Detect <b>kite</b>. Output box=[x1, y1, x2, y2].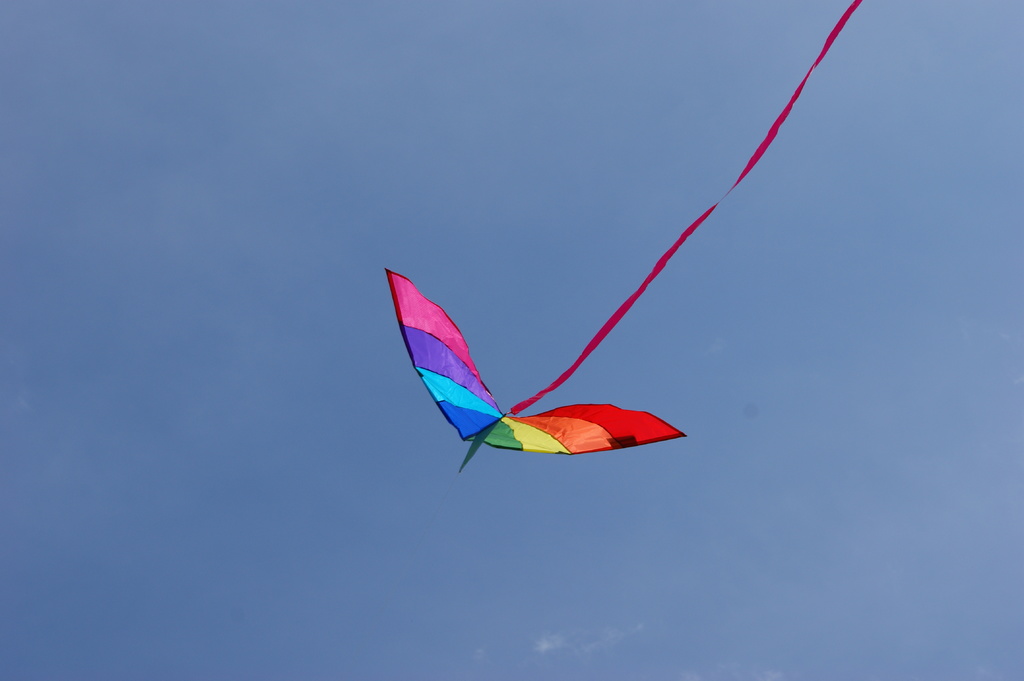
box=[444, 28, 927, 534].
